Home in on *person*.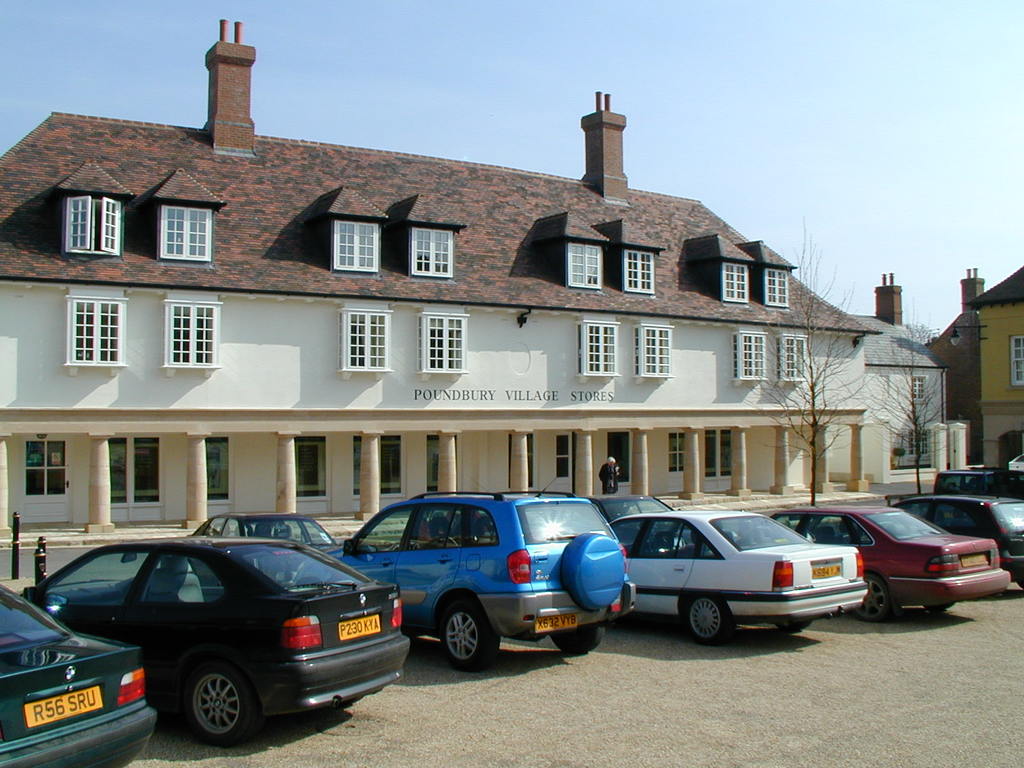
Homed in at bbox=[596, 449, 626, 495].
